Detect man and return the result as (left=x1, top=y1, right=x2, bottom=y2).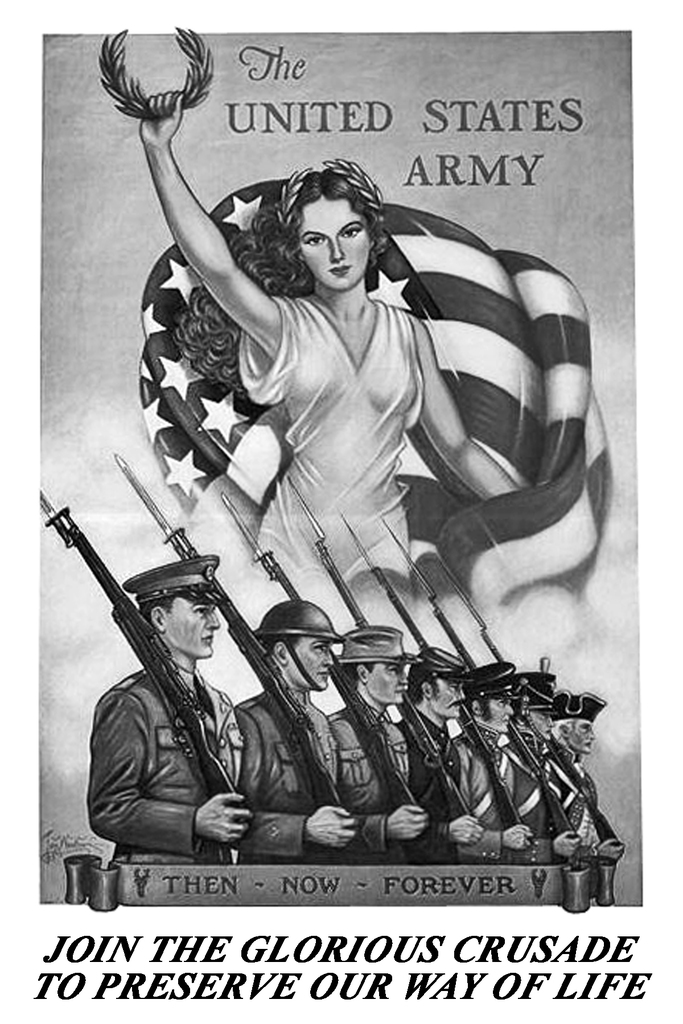
(left=505, top=662, right=577, bottom=858).
